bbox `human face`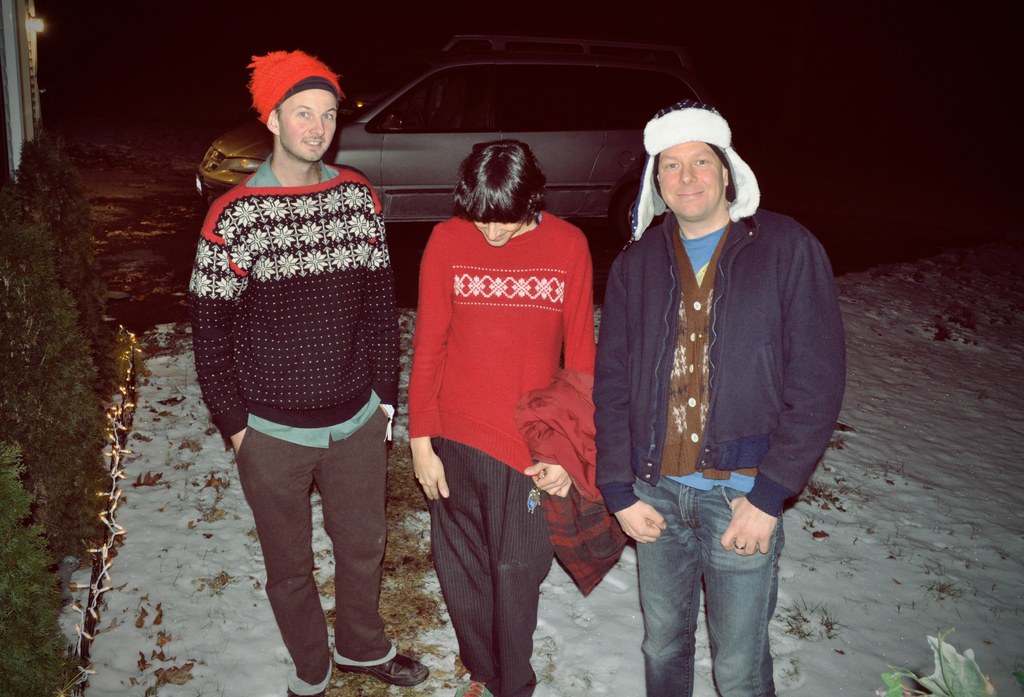
box(471, 223, 522, 248)
